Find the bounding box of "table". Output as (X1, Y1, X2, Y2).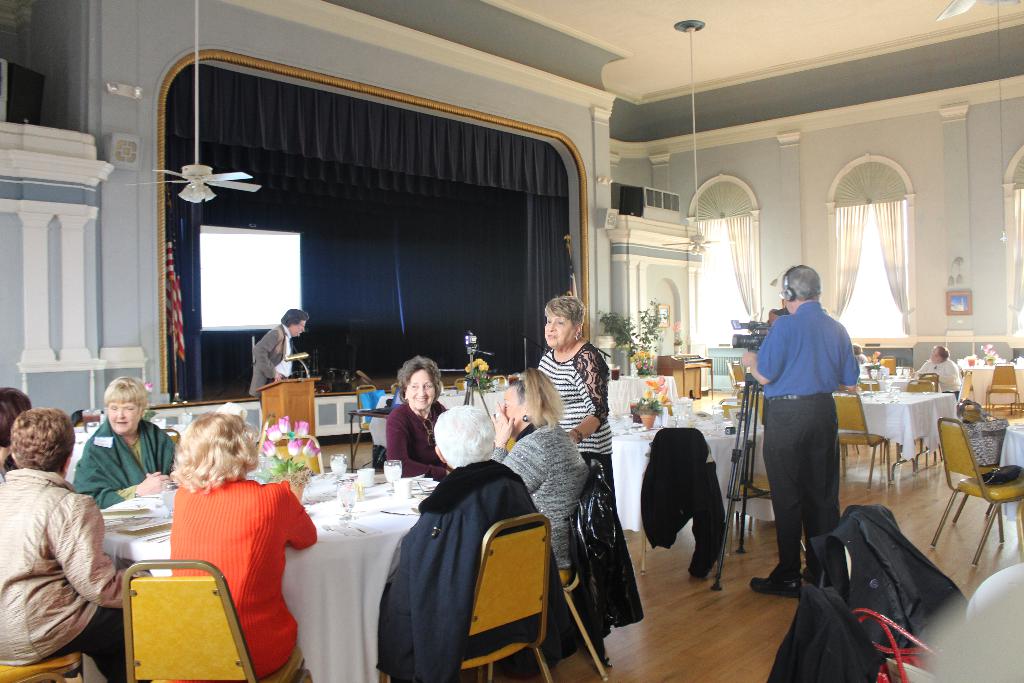
(965, 562, 1023, 616).
